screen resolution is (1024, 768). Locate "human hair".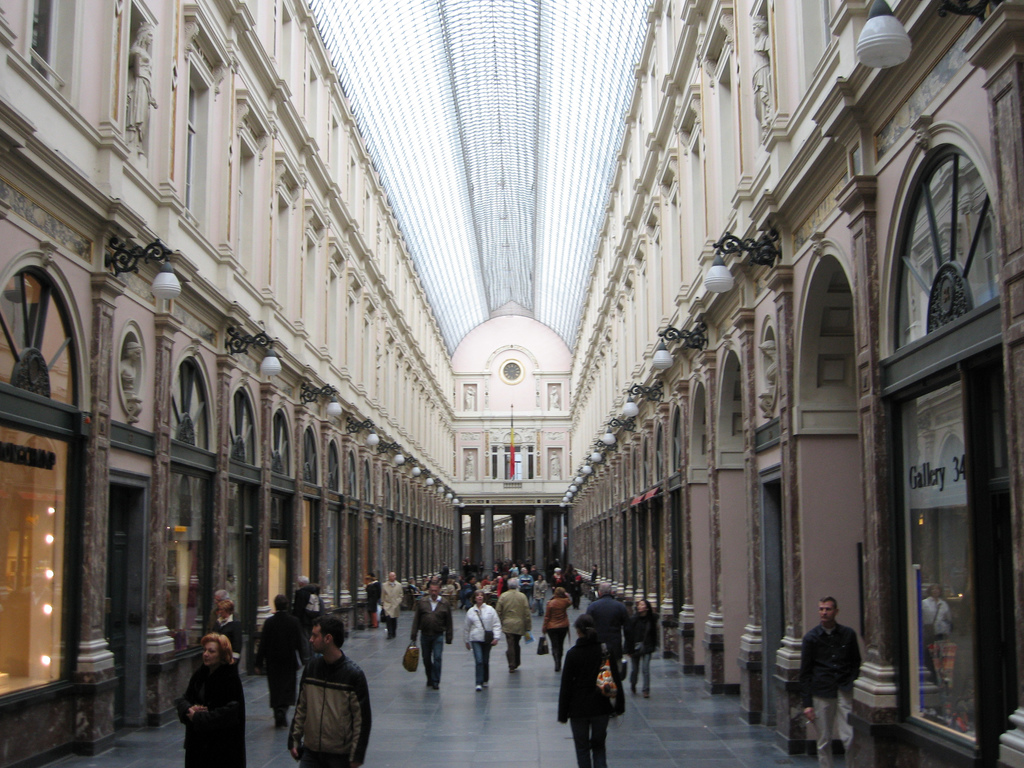
(312,617,347,650).
